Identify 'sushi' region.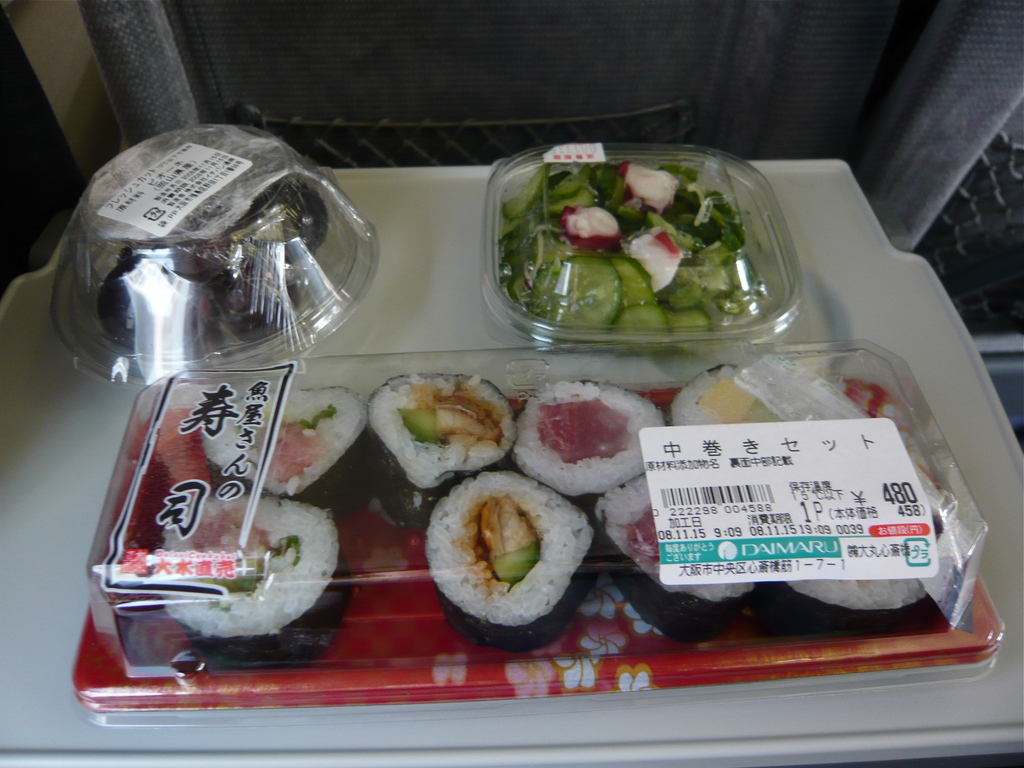
Region: bbox=[360, 380, 532, 521].
